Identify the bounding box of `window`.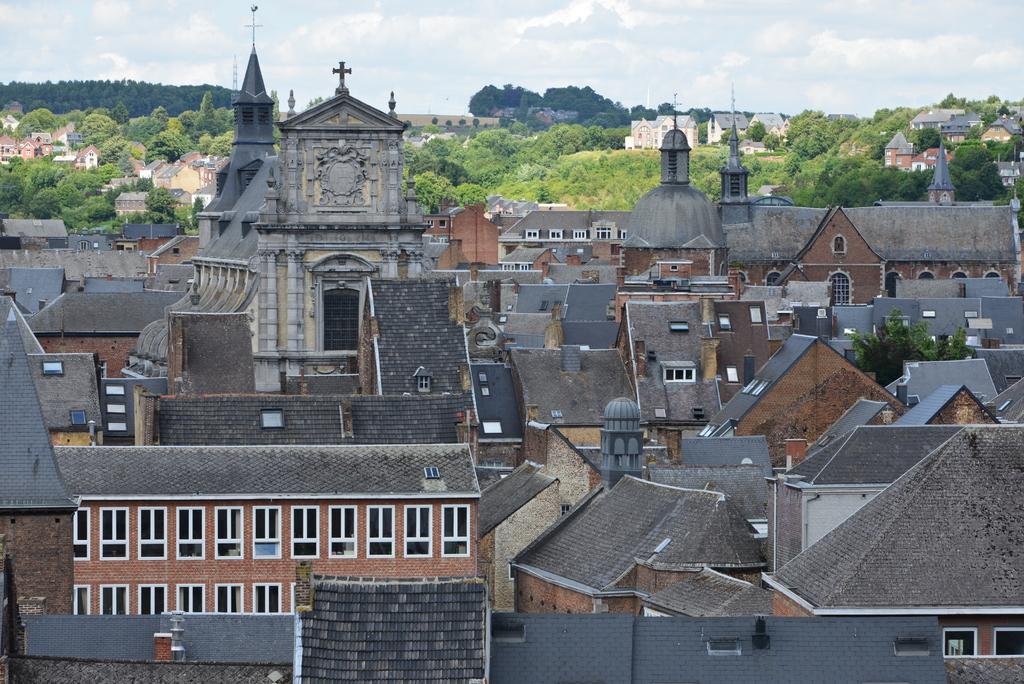
x1=249 y1=582 x2=282 y2=615.
